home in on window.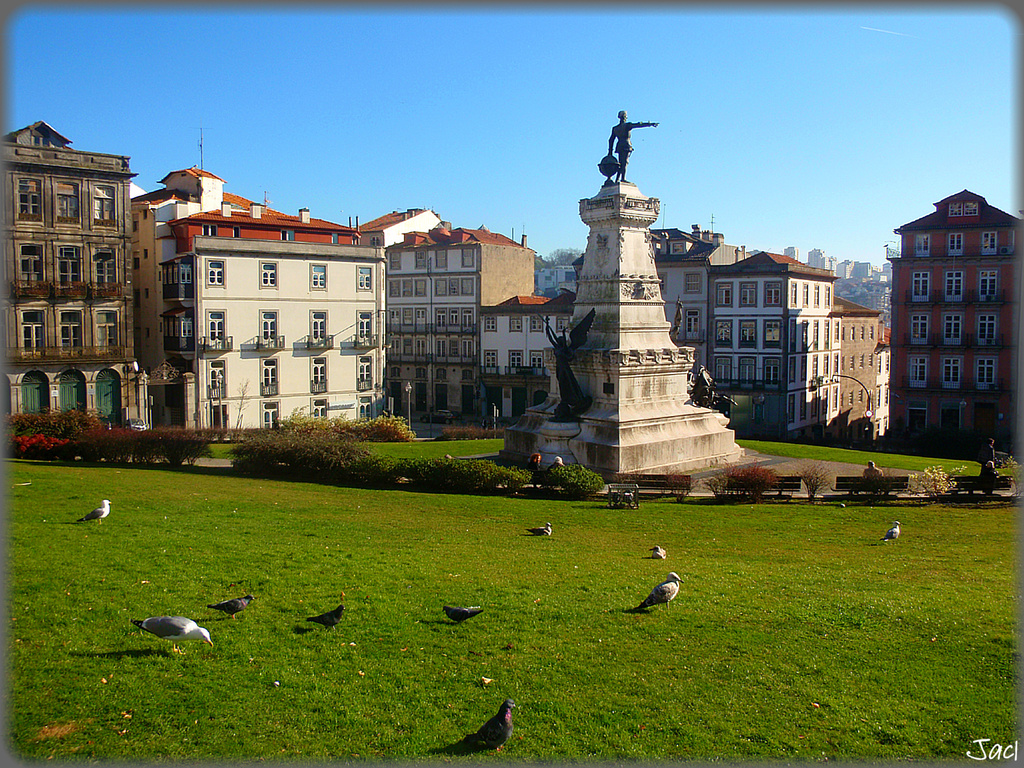
Homed in at box=[975, 309, 999, 350].
